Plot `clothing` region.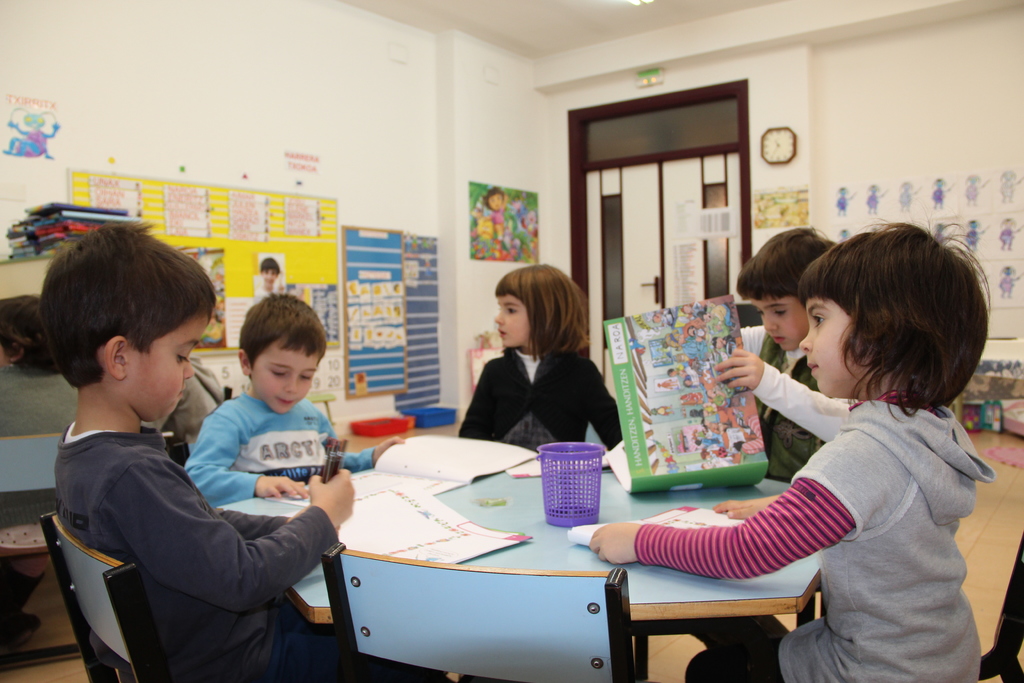
Plotted at 676 317 1000 662.
